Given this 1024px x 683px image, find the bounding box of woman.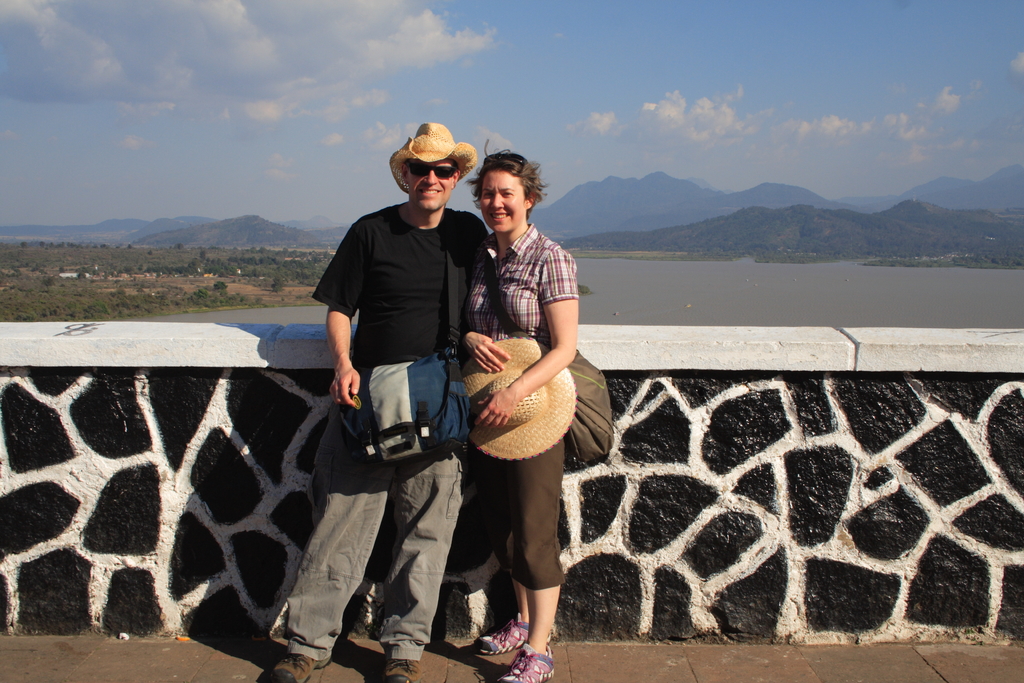
locate(441, 160, 598, 665).
